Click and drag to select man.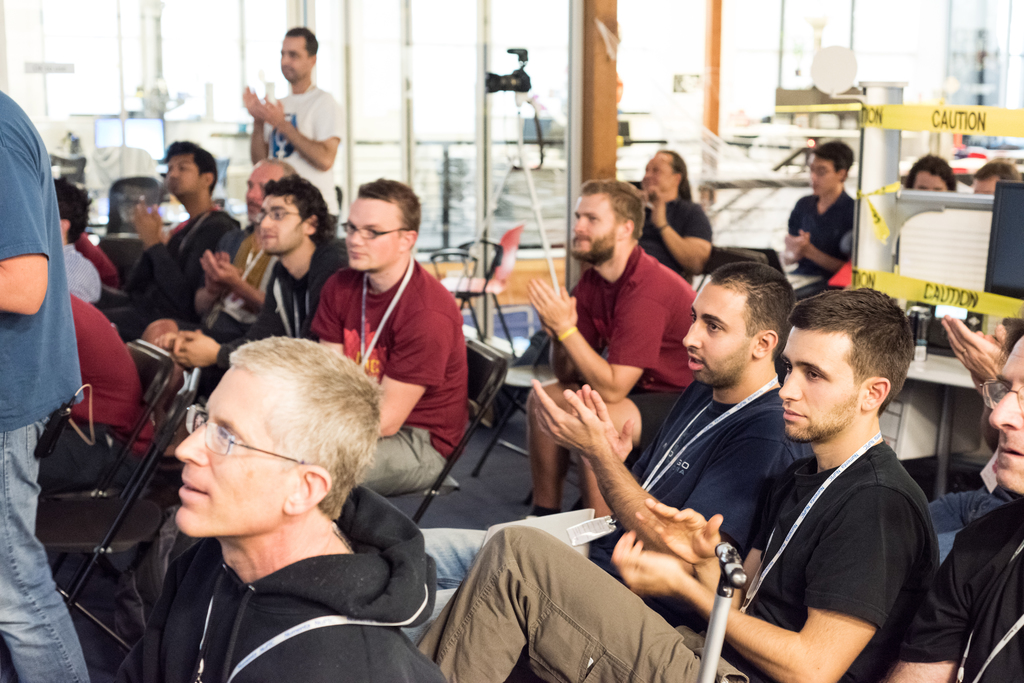
Selection: l=116, t=133, r=248, b=326.
